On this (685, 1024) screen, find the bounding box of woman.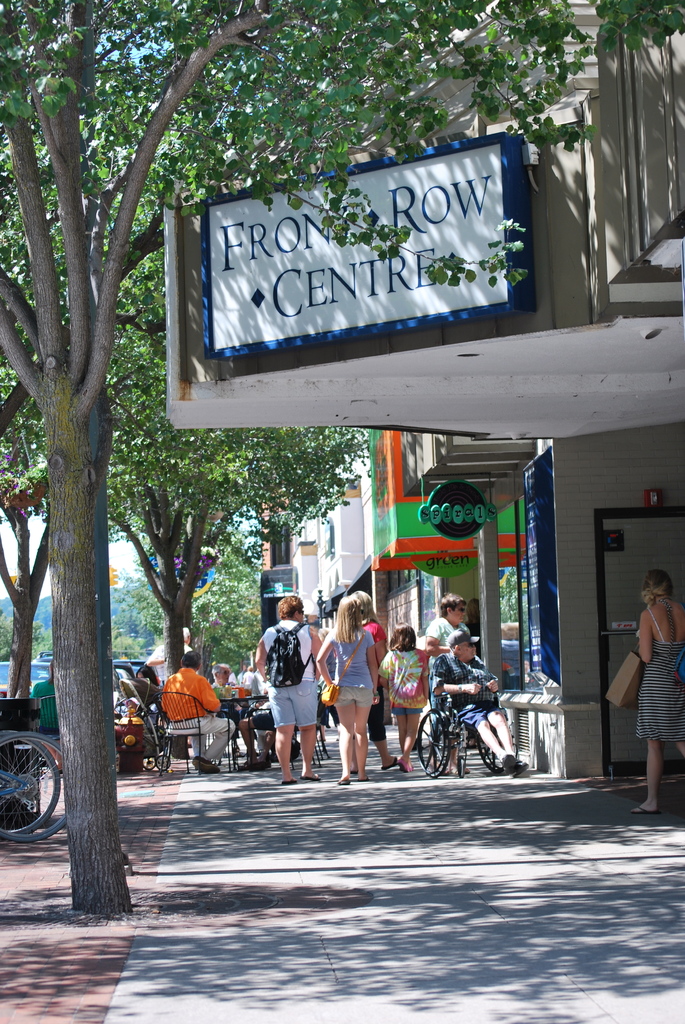
Bounding box: <region>626, 571, 684, 819</region>.
